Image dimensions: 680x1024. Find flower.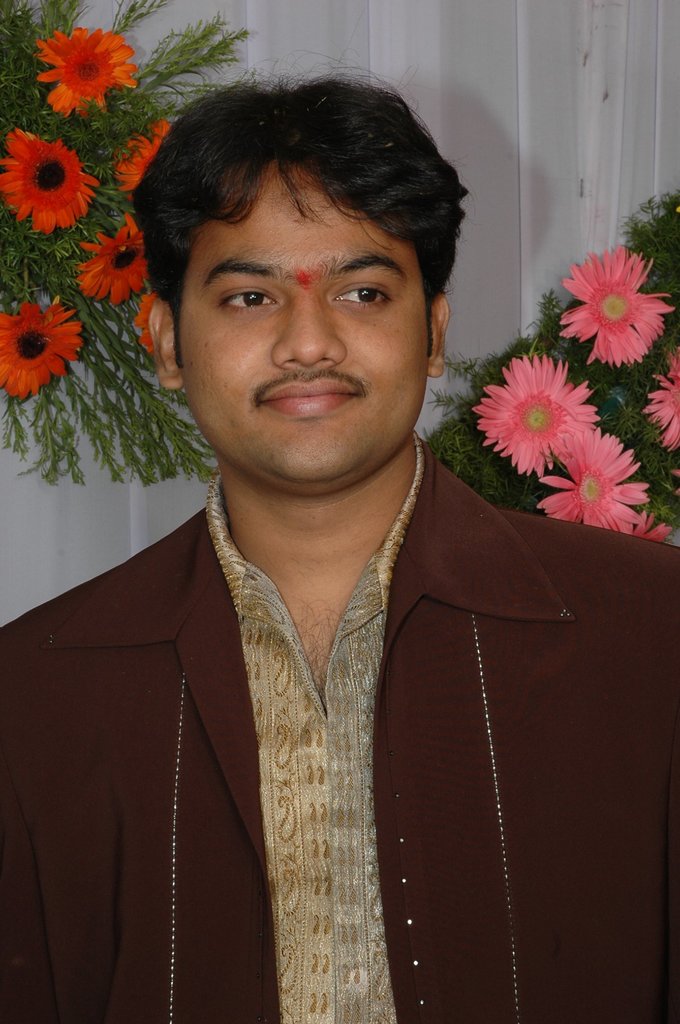
box(77, 214, 147, 309).
